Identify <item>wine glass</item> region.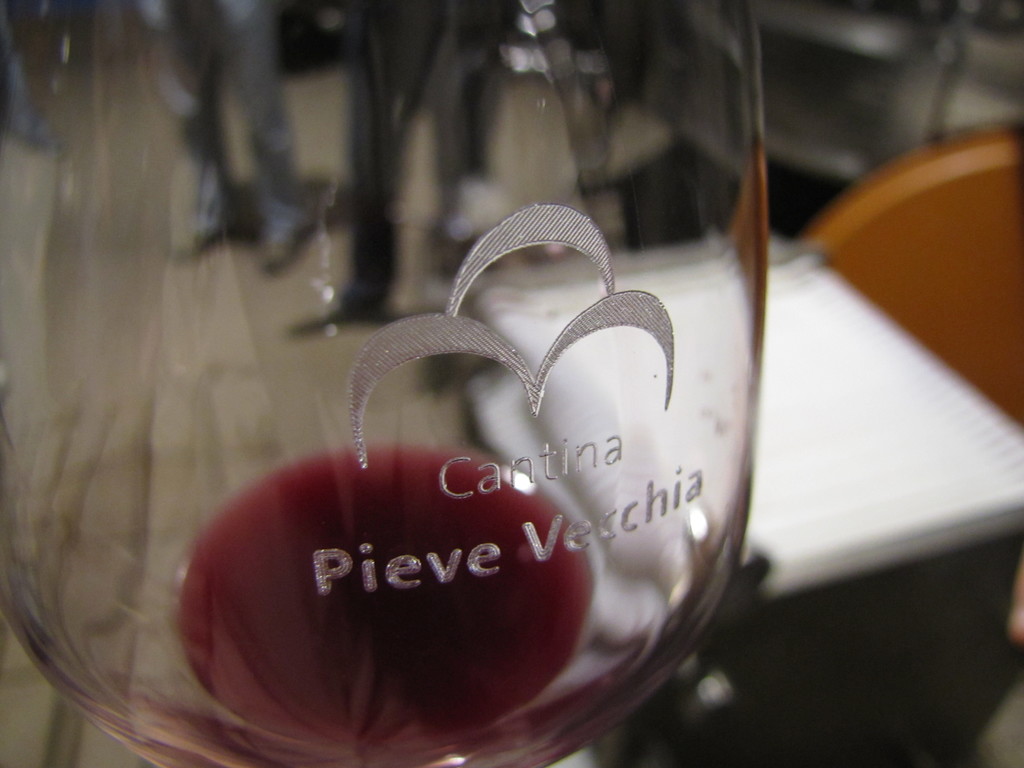
Region: box(0, 0, 767, 767).
